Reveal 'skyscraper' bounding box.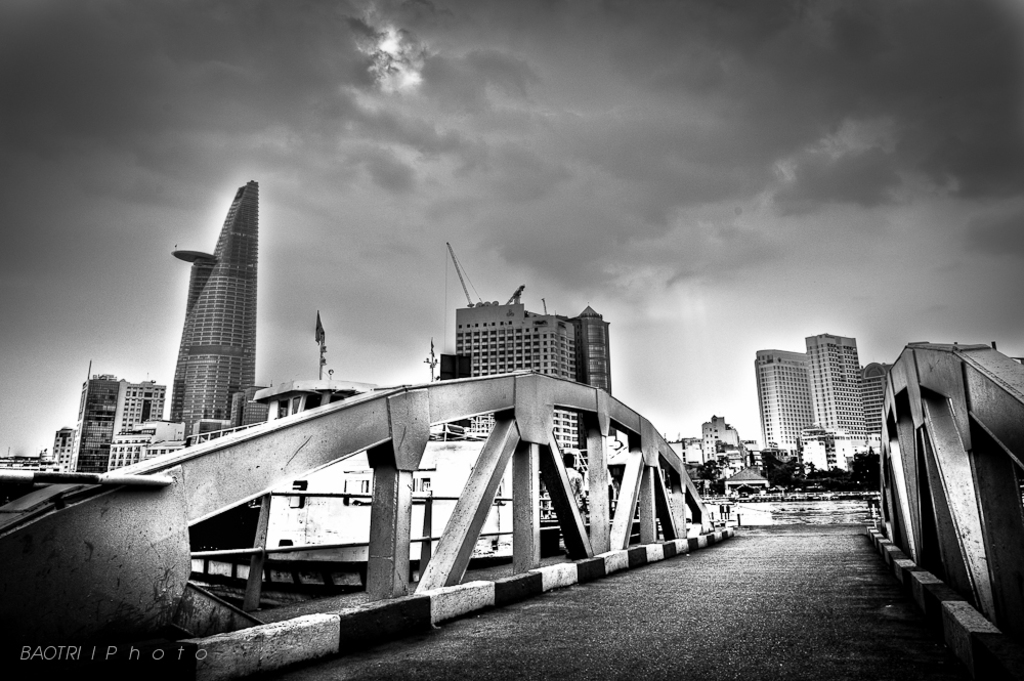
Revealed: bbox=[144, 164, 278, 463].
